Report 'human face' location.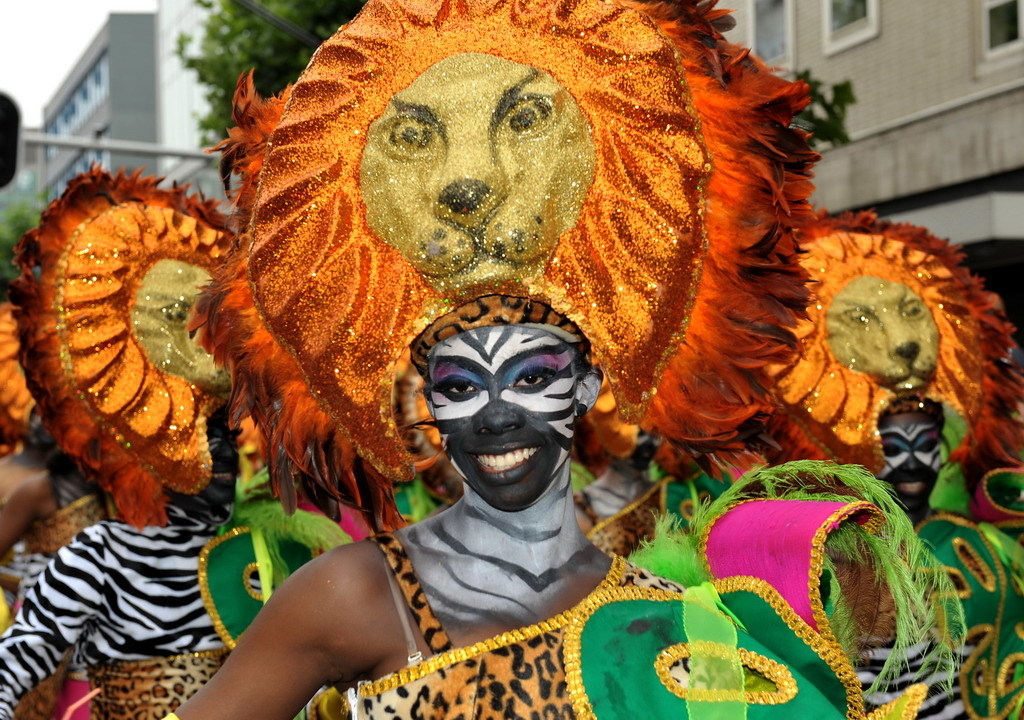
Report: <region>881, 413, 940, 504</region>.
